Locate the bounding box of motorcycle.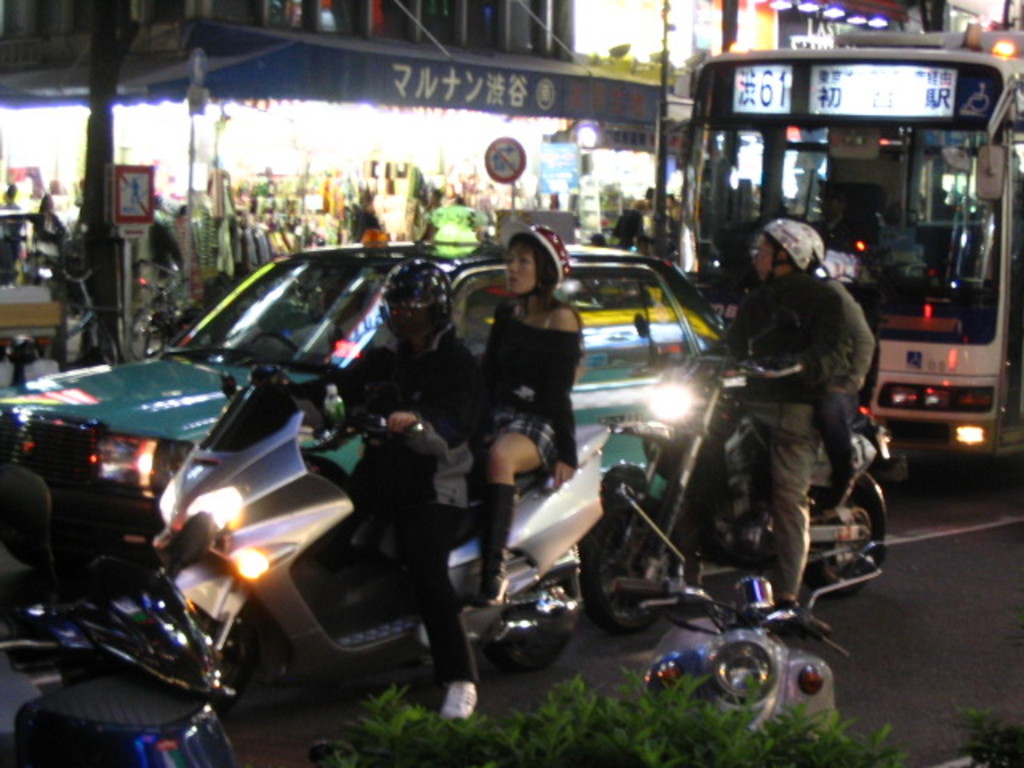
Bounding box: (110, 341, 590, 709).
